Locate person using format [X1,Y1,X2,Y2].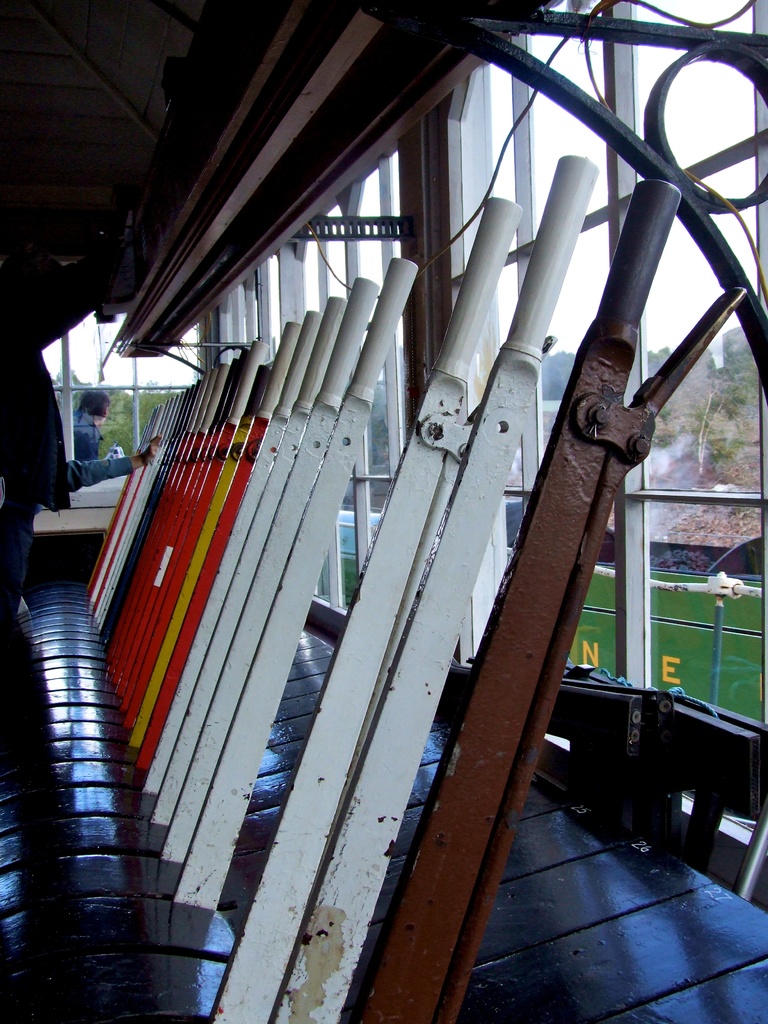
[0,431,163,629].
